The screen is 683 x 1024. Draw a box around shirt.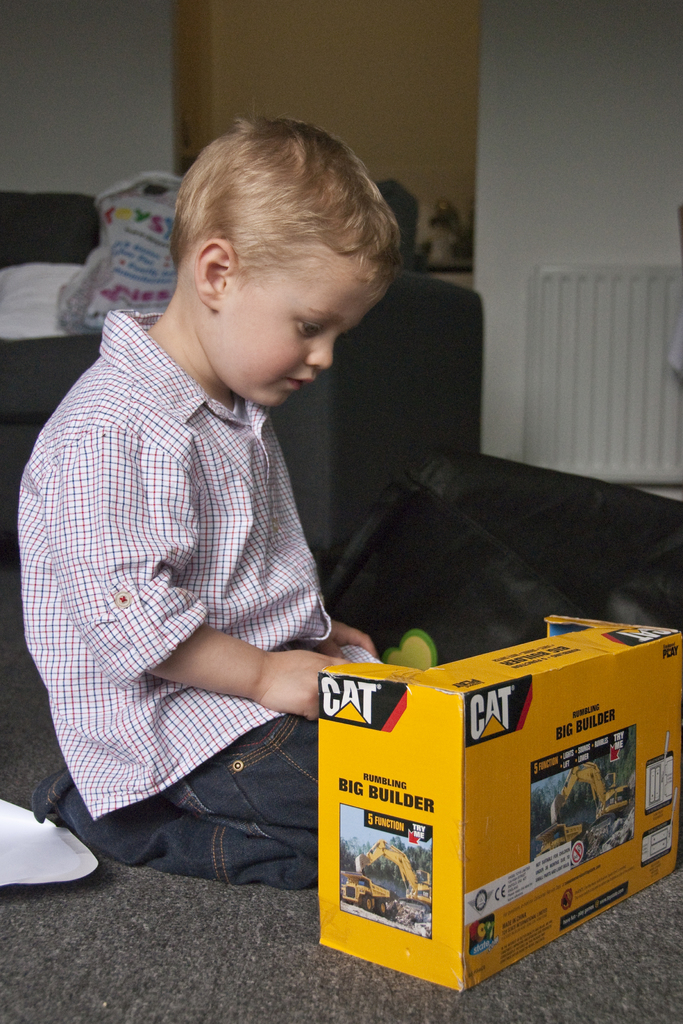
17,314,374,817.
